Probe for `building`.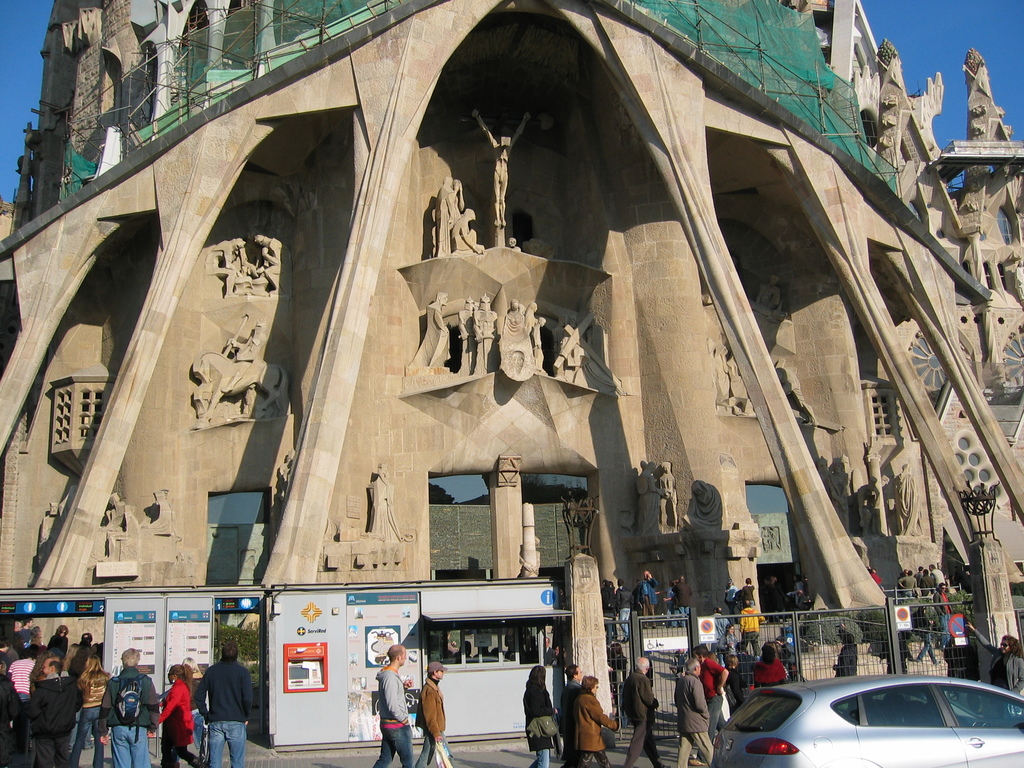
Probe result: [left=0, top=0, right=1023, bottom=753].
